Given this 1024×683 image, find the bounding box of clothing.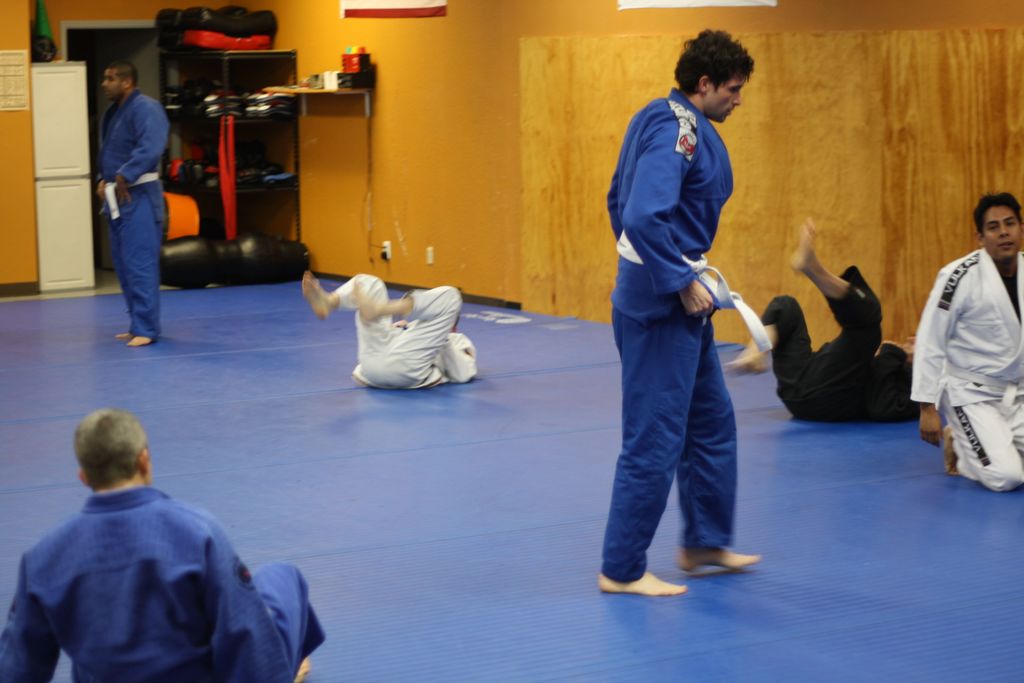
bbox=[731, 270, 945, 439].
